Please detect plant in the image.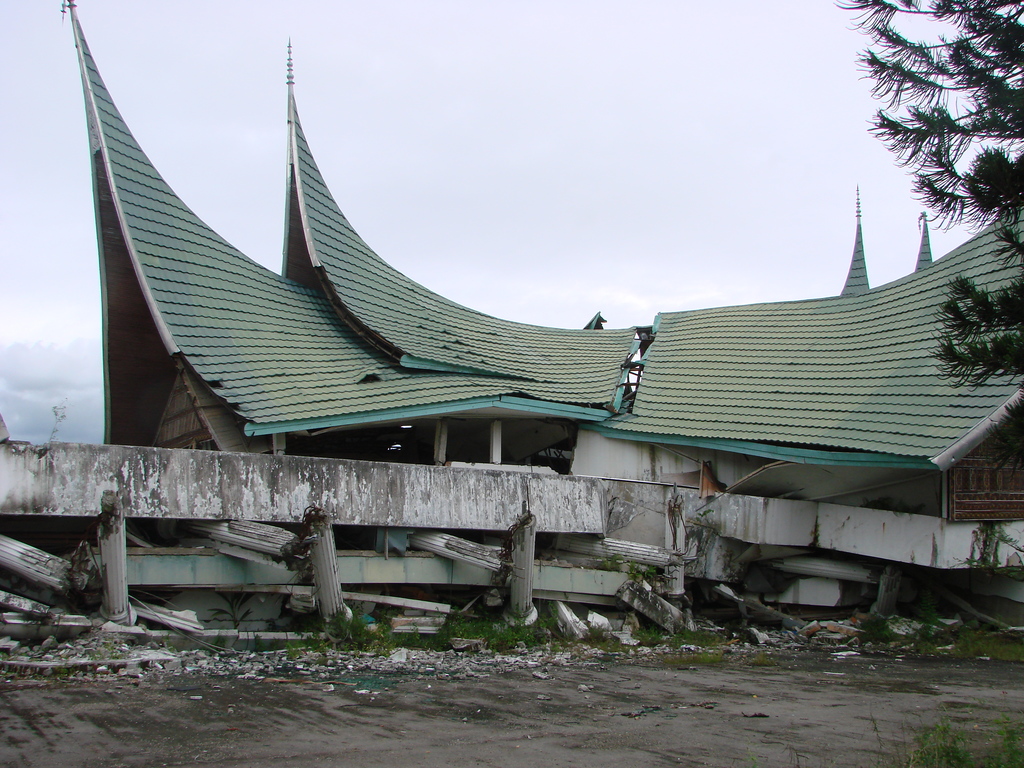
rect(630, 621, 668, 646).
